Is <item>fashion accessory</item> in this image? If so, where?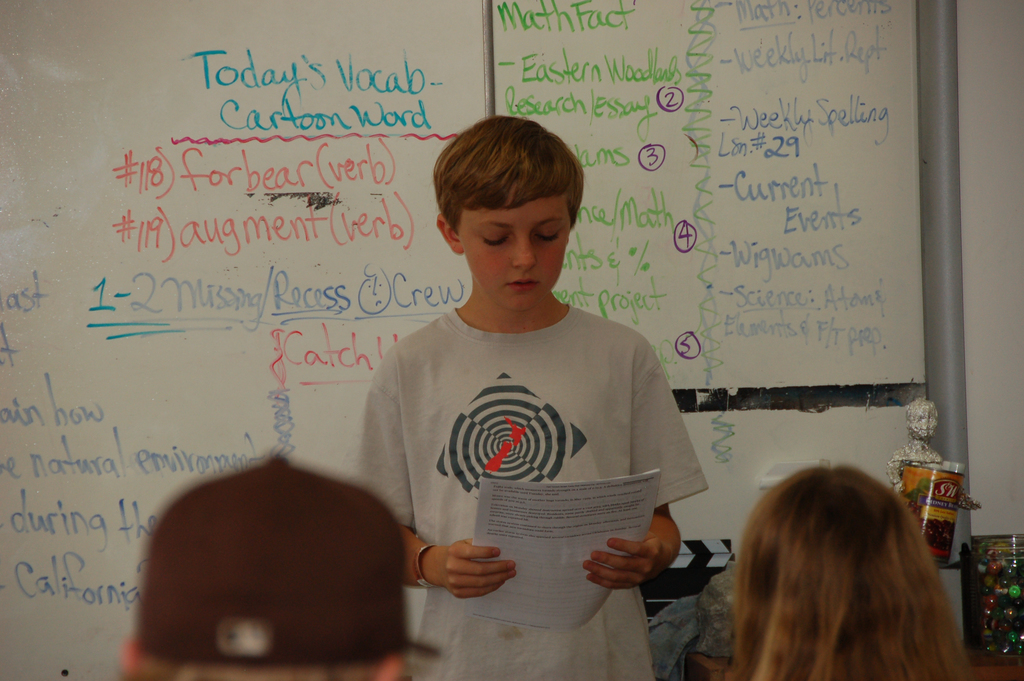
Yes, at <box>132,454,442,671</box>.
